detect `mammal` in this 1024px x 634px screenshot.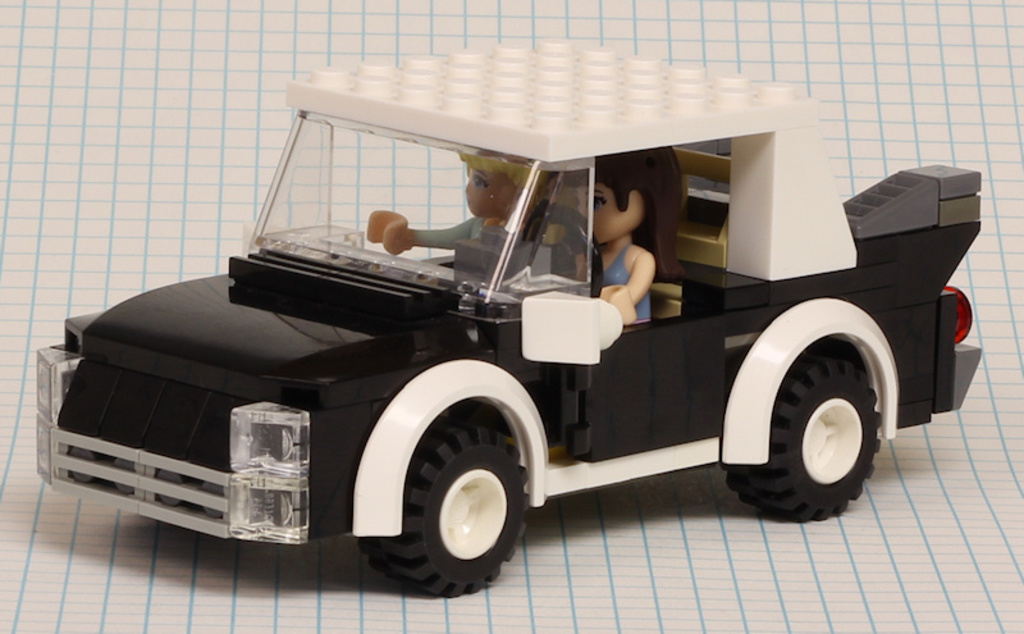
Detection: [left=364, top=147, right=535, bottom=282].
